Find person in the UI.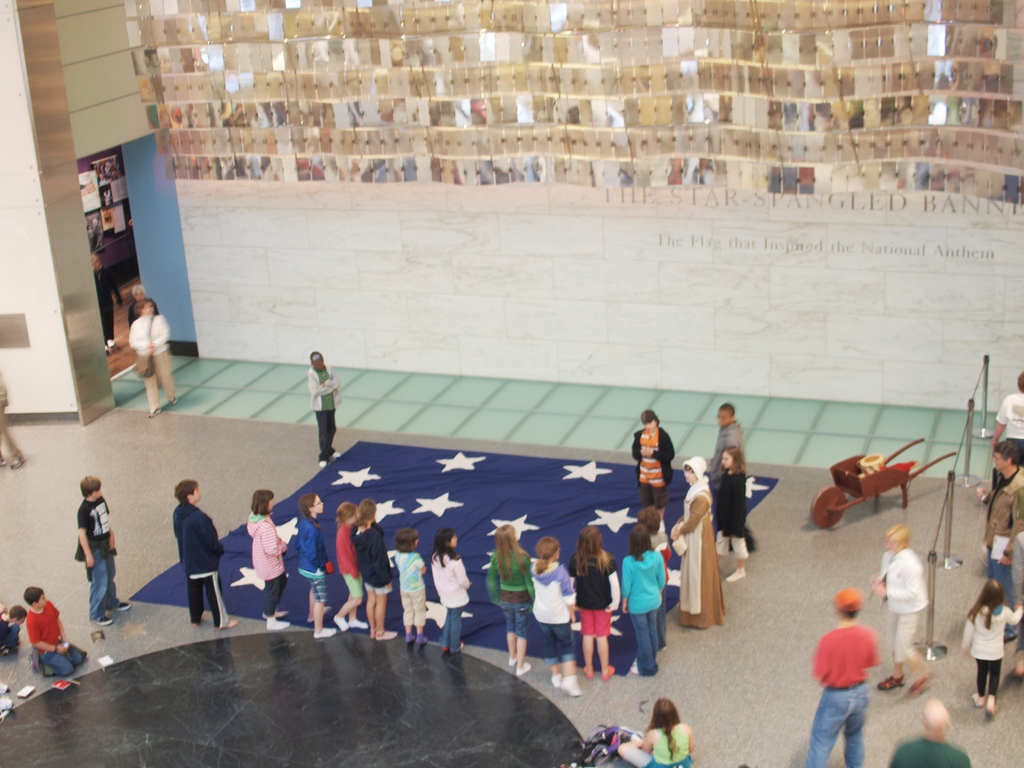
UI element at (x1=963, y1=582, x2=1020, y2=714).
